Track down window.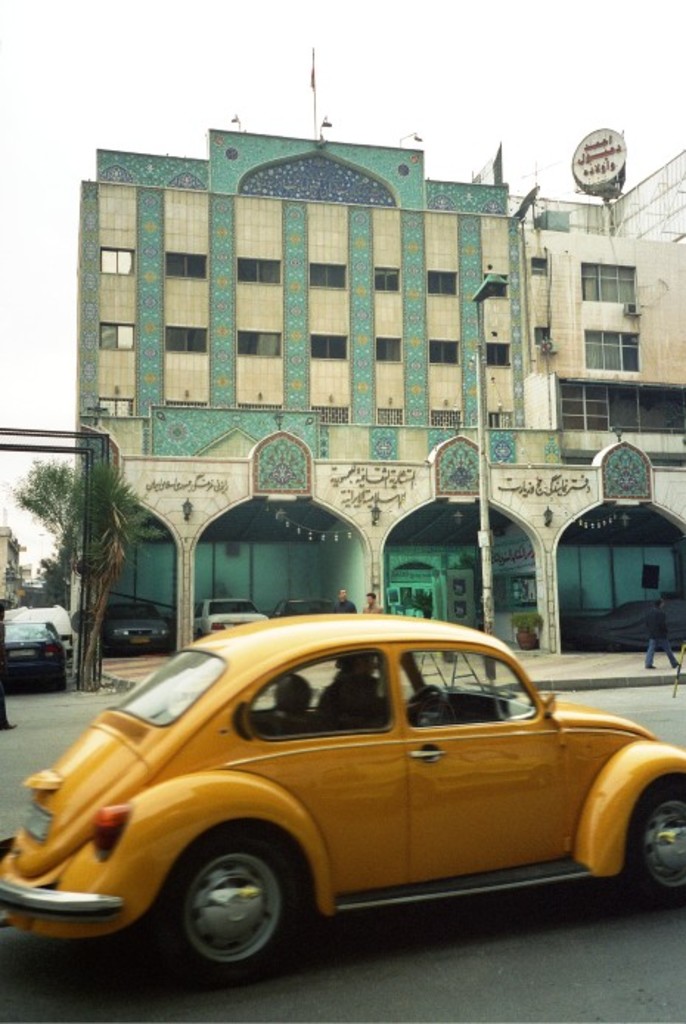
Tracked to Rect(159, 317, 208, 354).
